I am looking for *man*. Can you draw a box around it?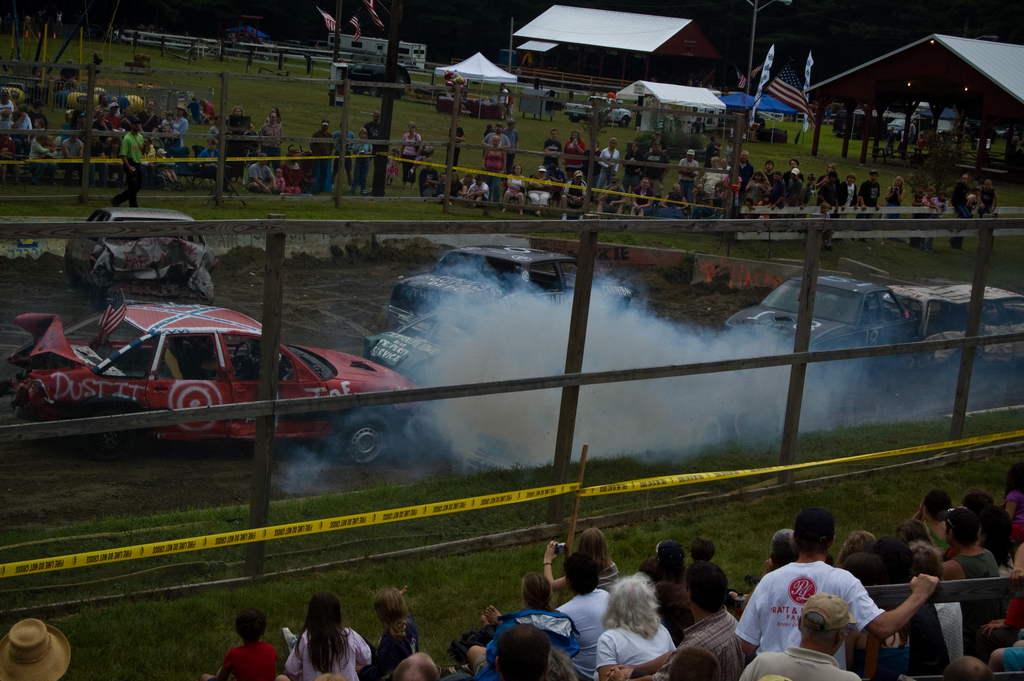
Sure, the bounding box is {"x1": 438, "y1": 167, "x2": 450, "y2": 185}.
